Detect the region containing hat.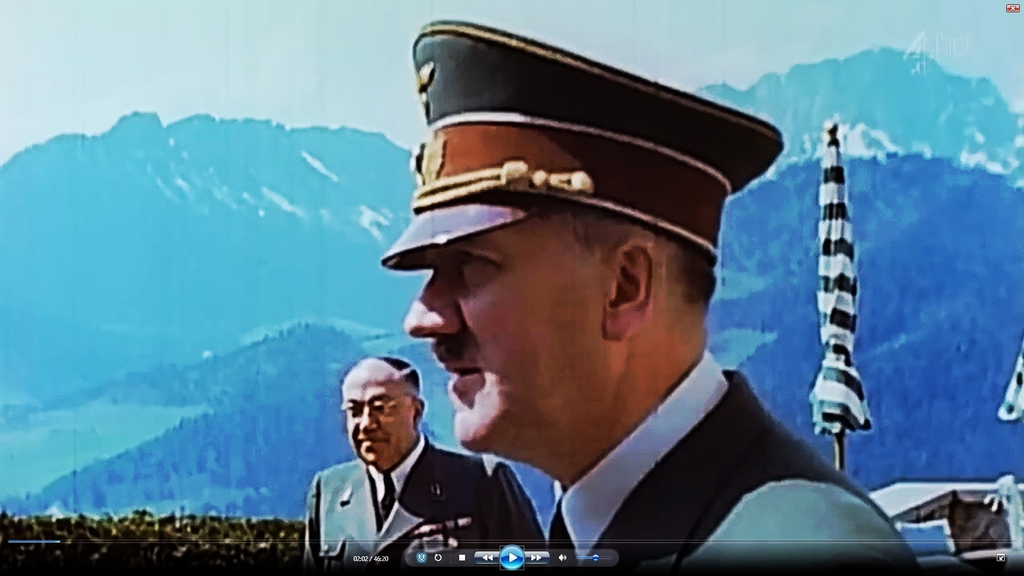
(left=378, top=20, right=786, bottom=271).
